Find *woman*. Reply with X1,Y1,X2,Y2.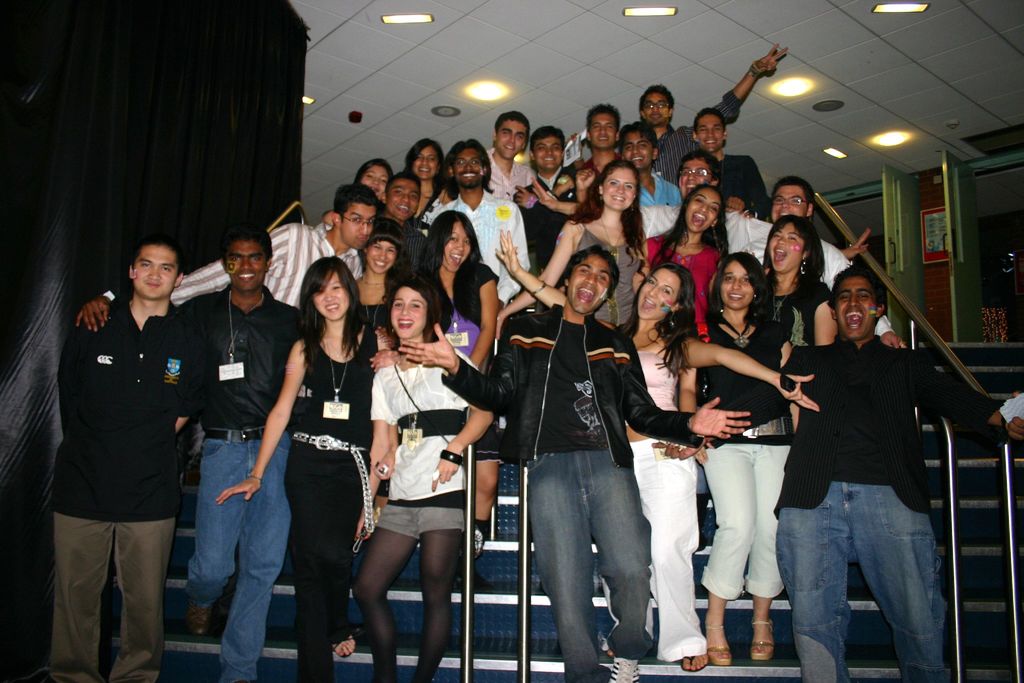
341,214,406,368.
